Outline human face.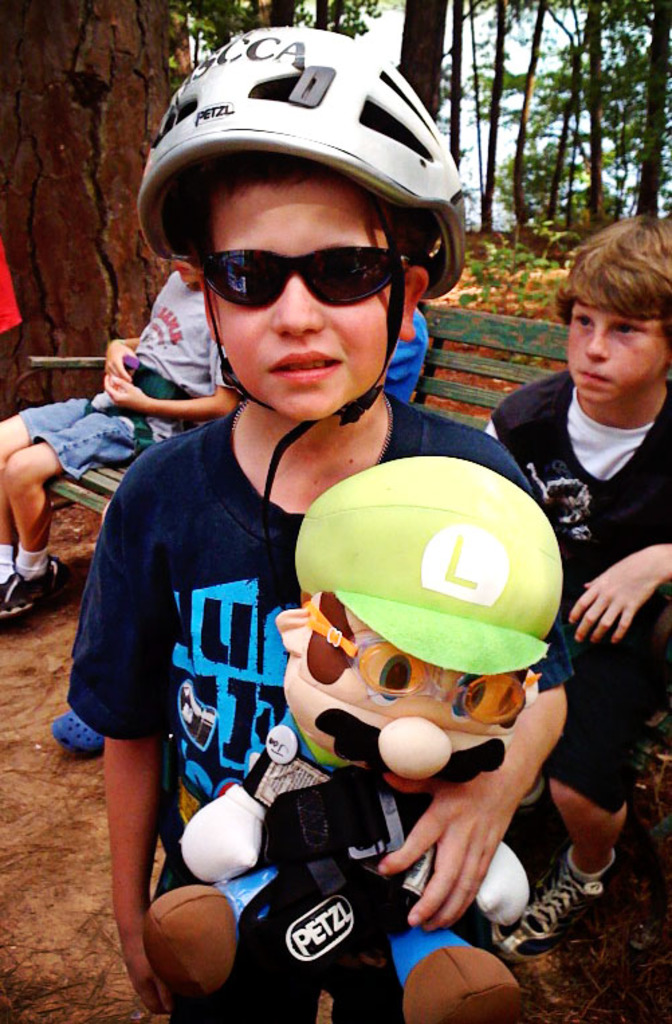
Outline: [283, 616, 504, 777].
